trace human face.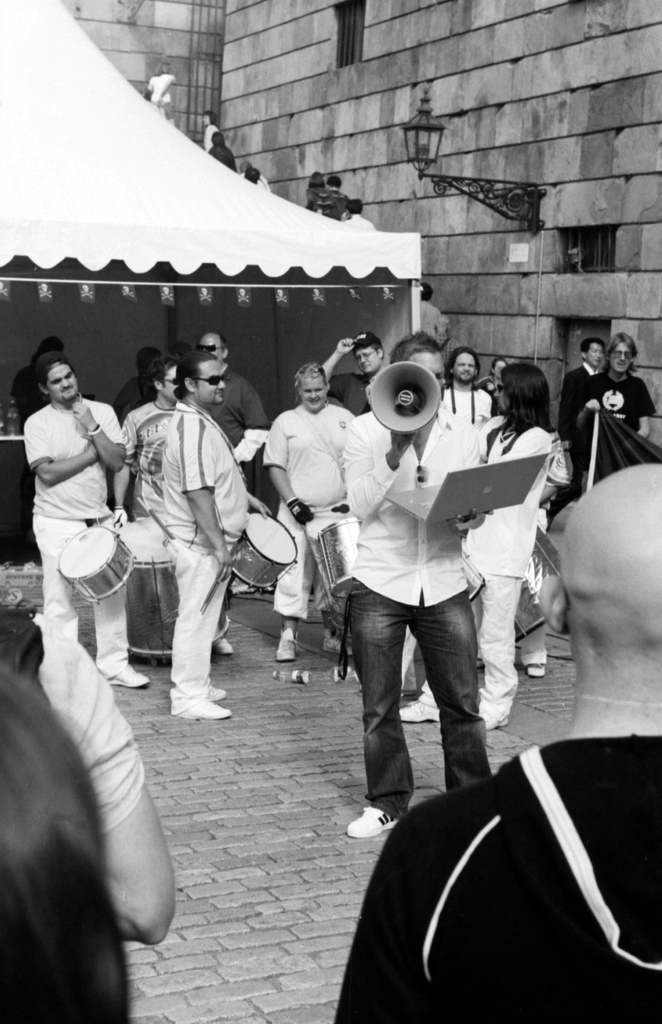
Traced to (left=613, top=339, right=629, bottom=376).
